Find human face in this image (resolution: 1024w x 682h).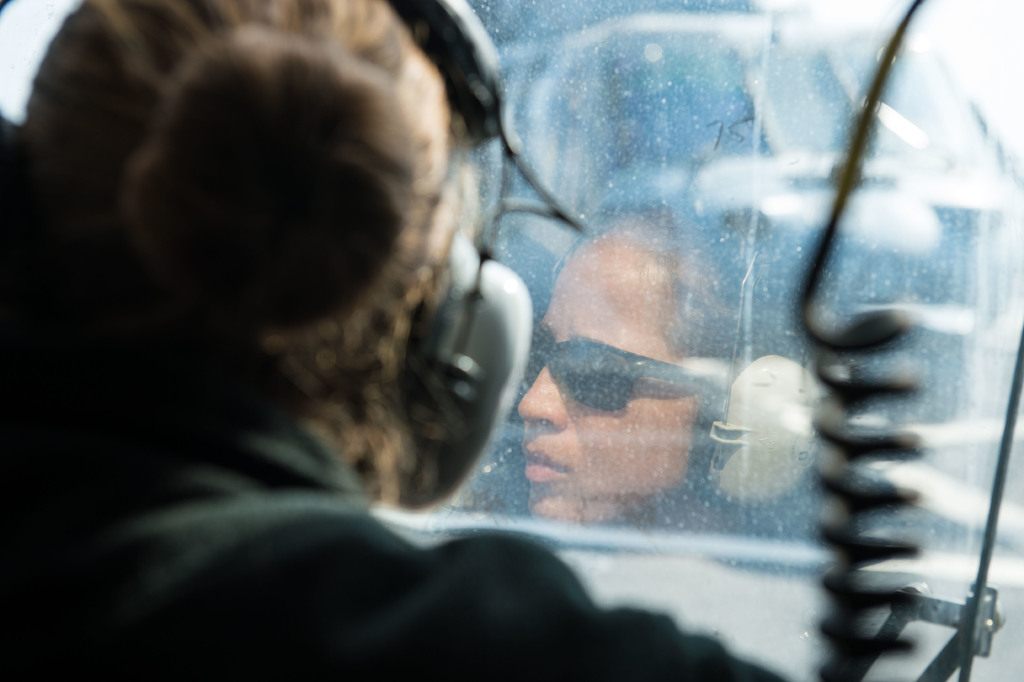
515:222:705:528.
